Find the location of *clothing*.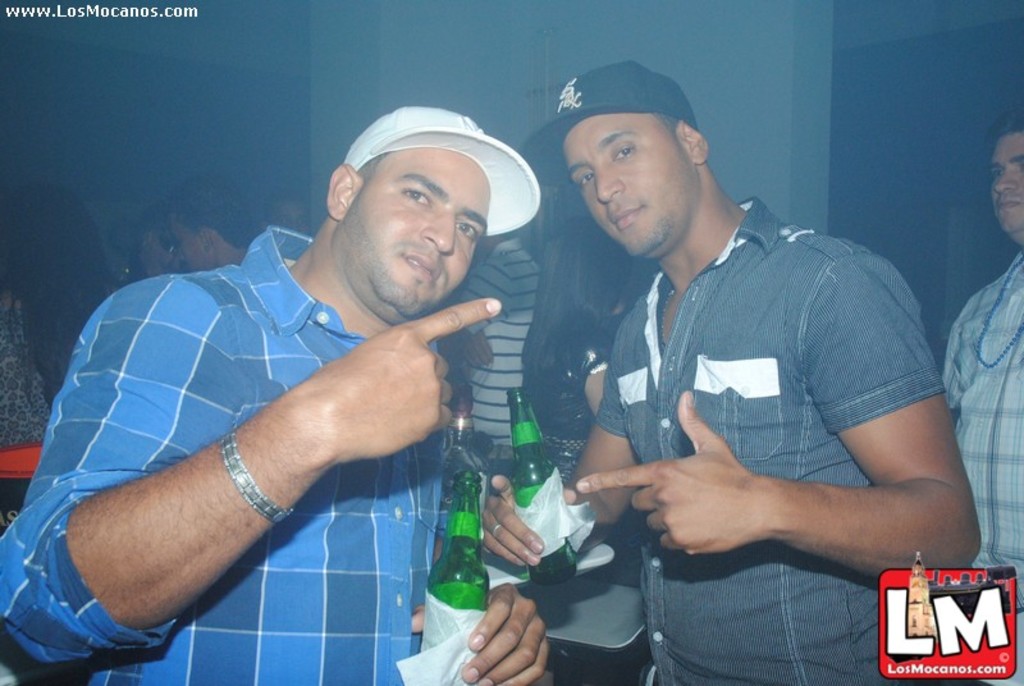
Location: 541,172,956,609.
